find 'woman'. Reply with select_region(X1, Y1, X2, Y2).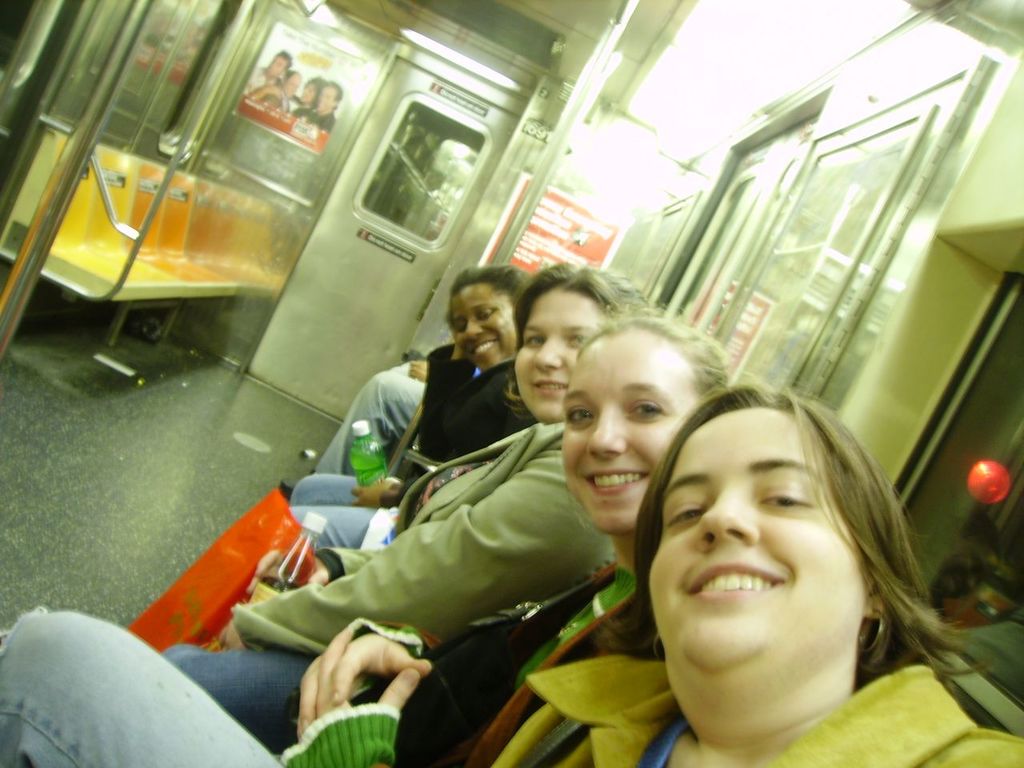
select_region(214, 262, 676, 658).
